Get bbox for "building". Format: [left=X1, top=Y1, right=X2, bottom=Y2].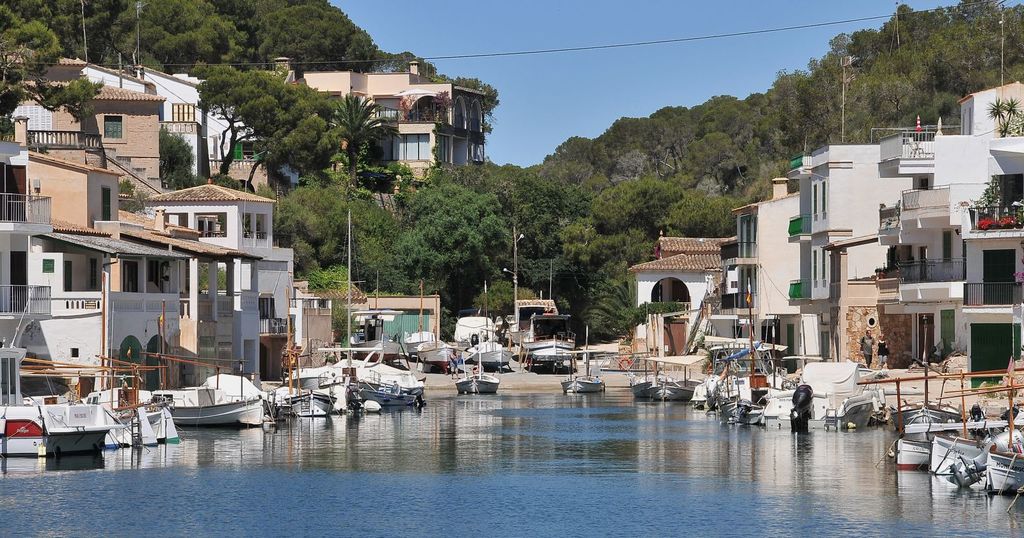
[left=15, top=63, right=246, bottom=176].
